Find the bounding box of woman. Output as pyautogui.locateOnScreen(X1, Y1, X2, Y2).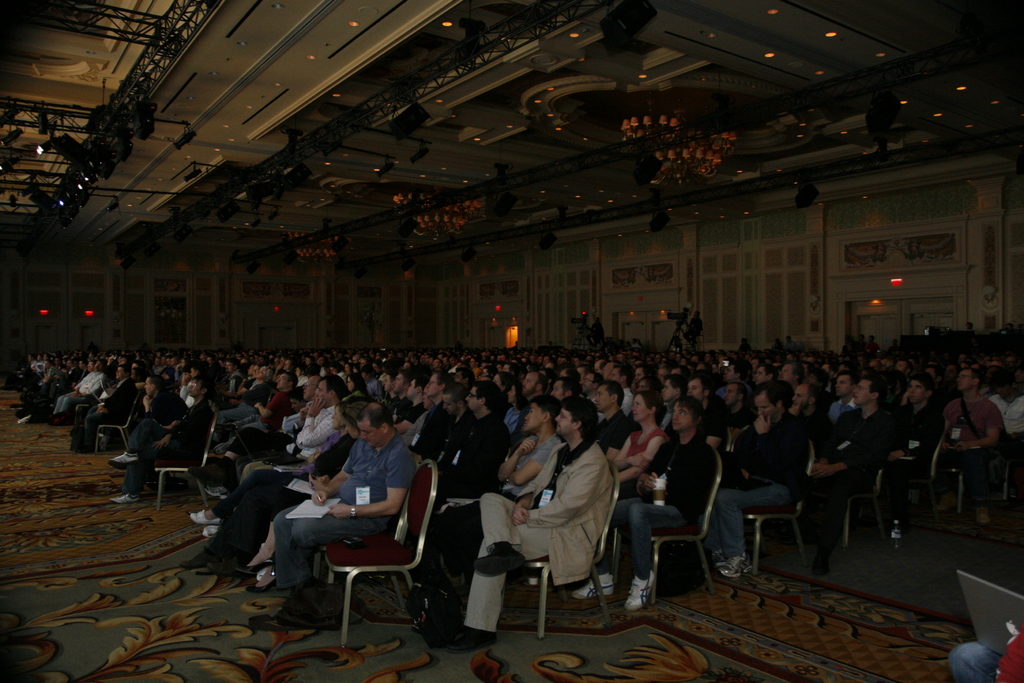
pyautogui.locateOnScreen(614, 392, 669, 482).
